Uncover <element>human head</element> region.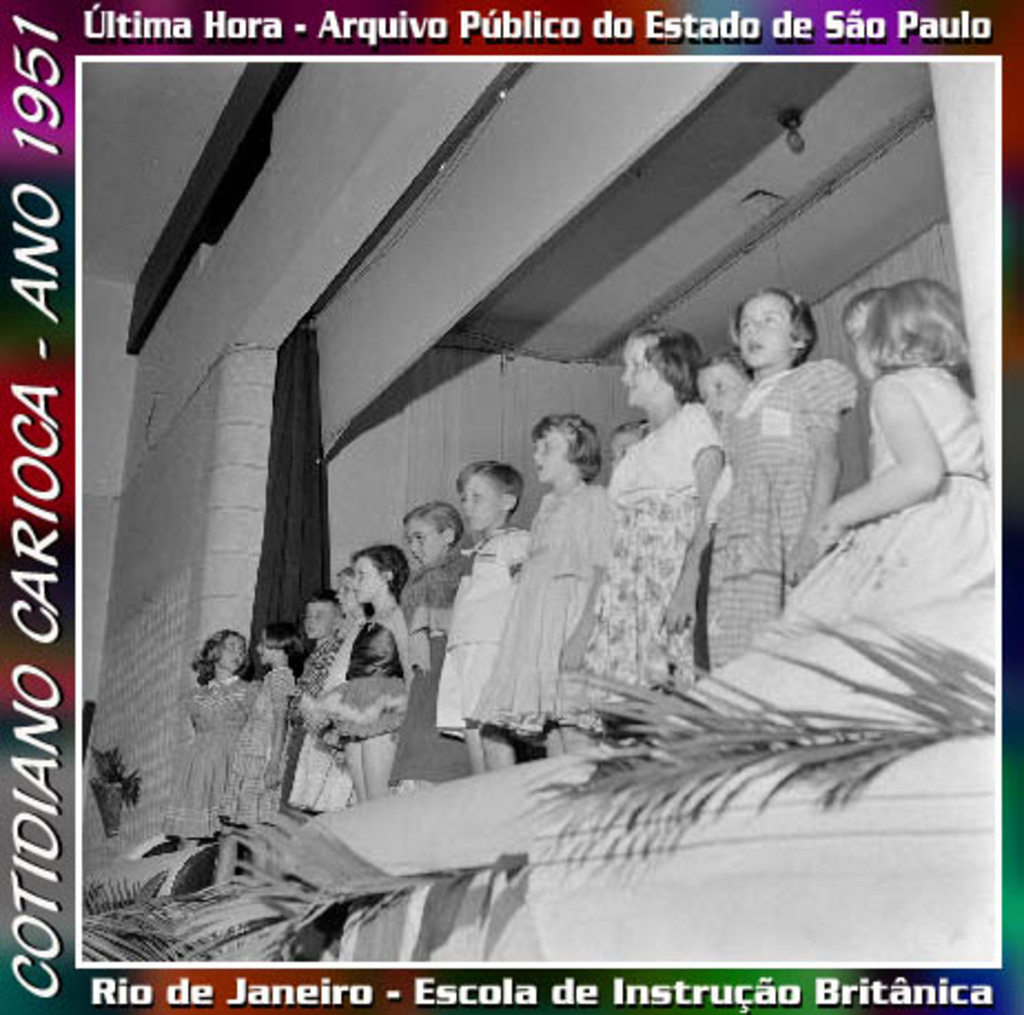
Uncovered: <box>193,625,246,680</box>.
